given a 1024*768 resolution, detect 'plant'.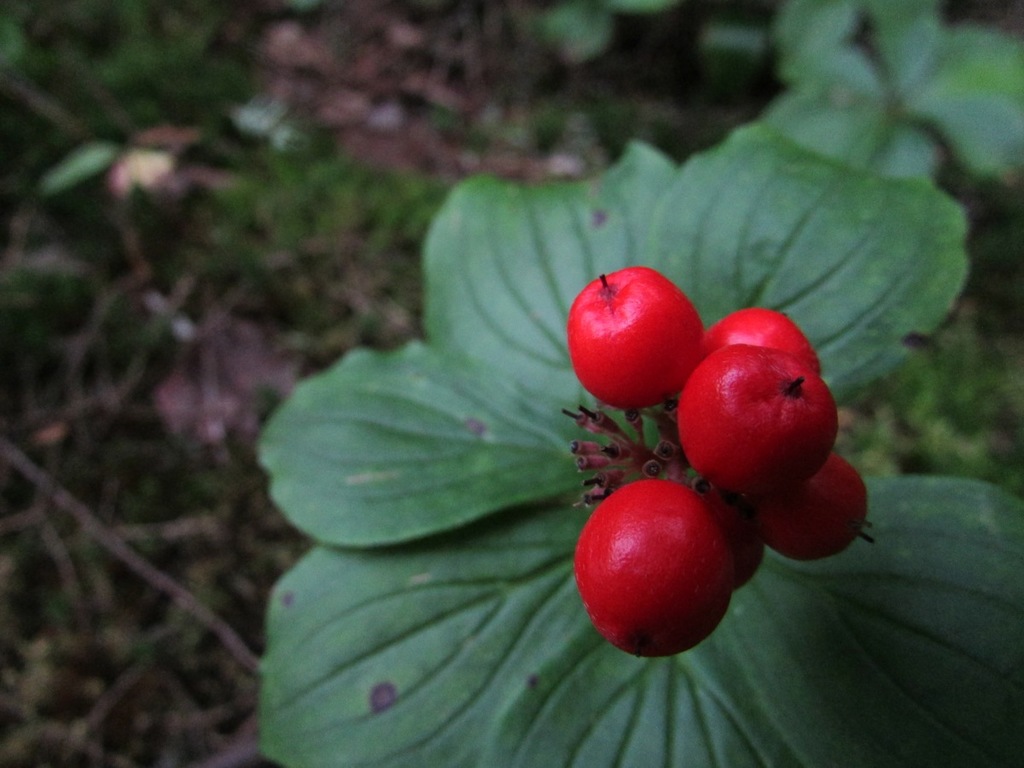
(116,38,1023,767).
